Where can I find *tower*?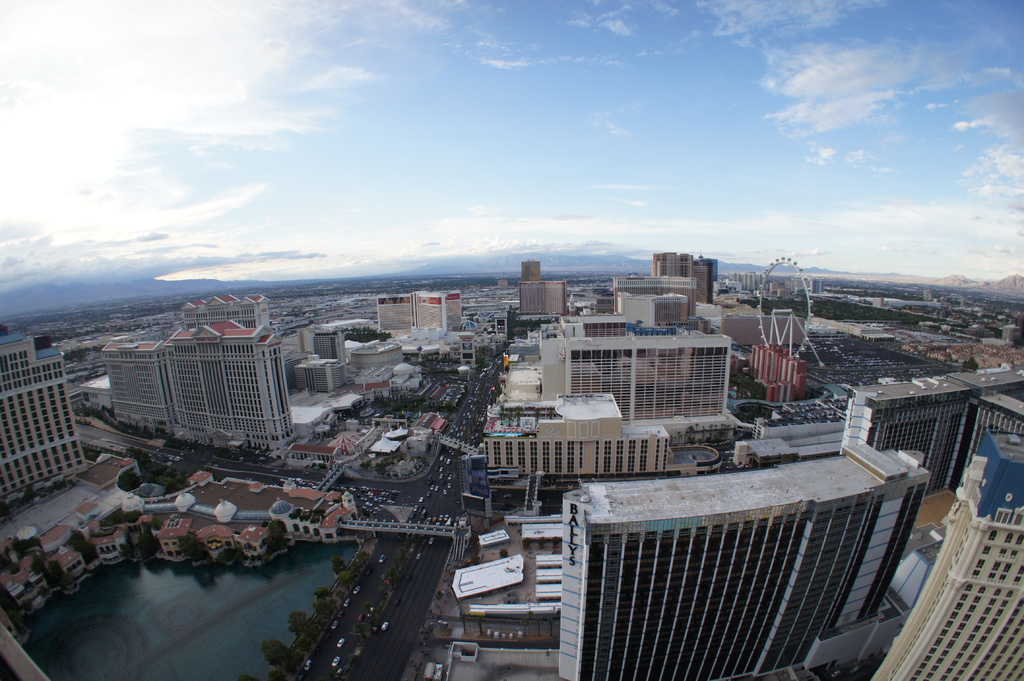
You can find it at 175,292,263,342.
